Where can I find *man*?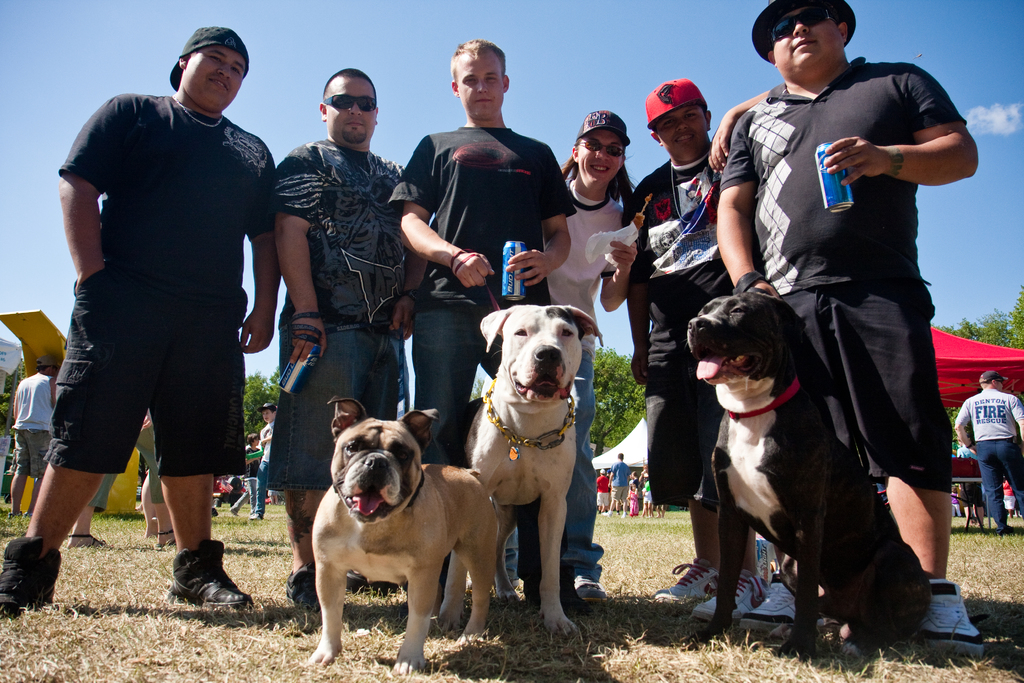
You can find it at box(8, 358, 61, 520).
